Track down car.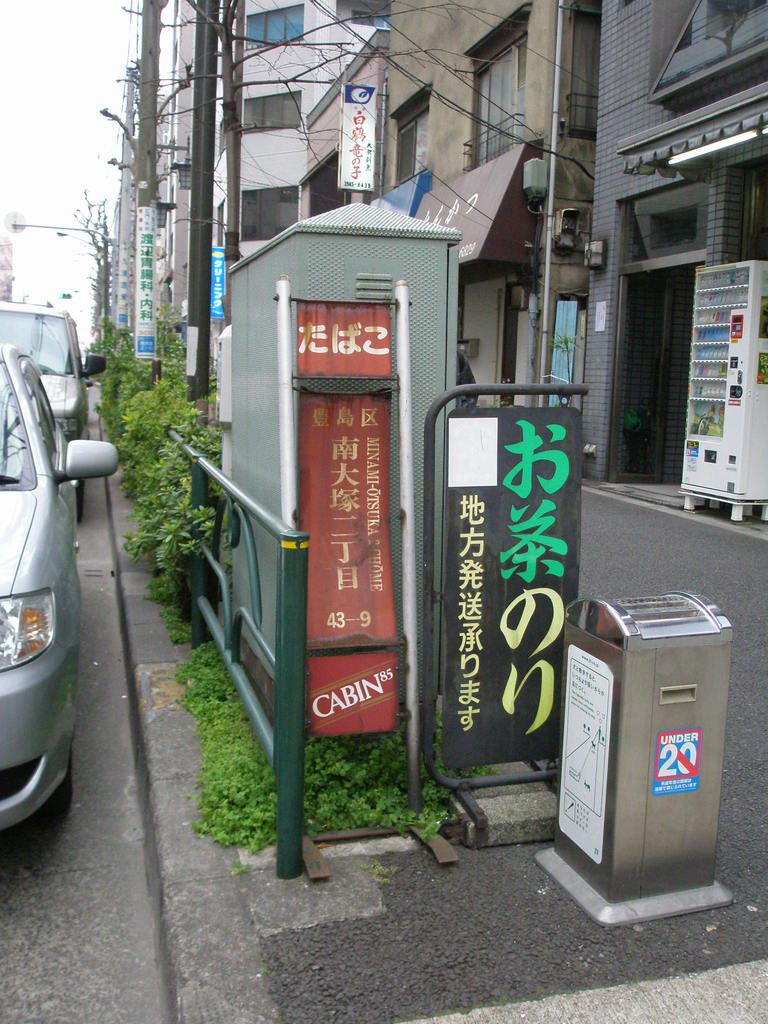
Tracked to 0, 294, 107, 443.
